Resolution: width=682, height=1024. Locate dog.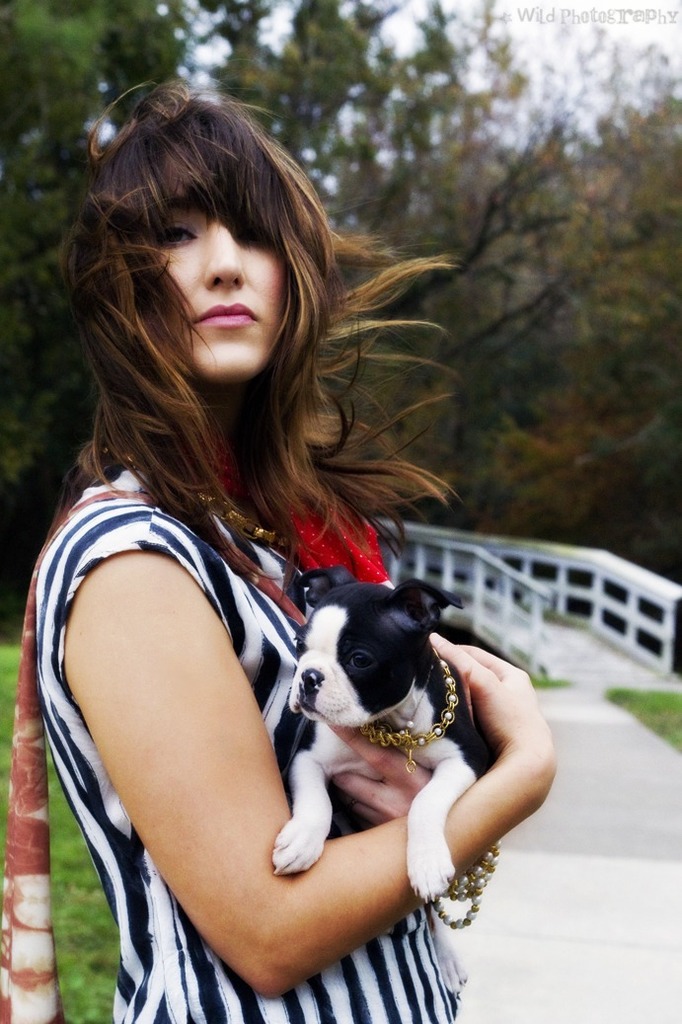
271, 568, 519, 905.
